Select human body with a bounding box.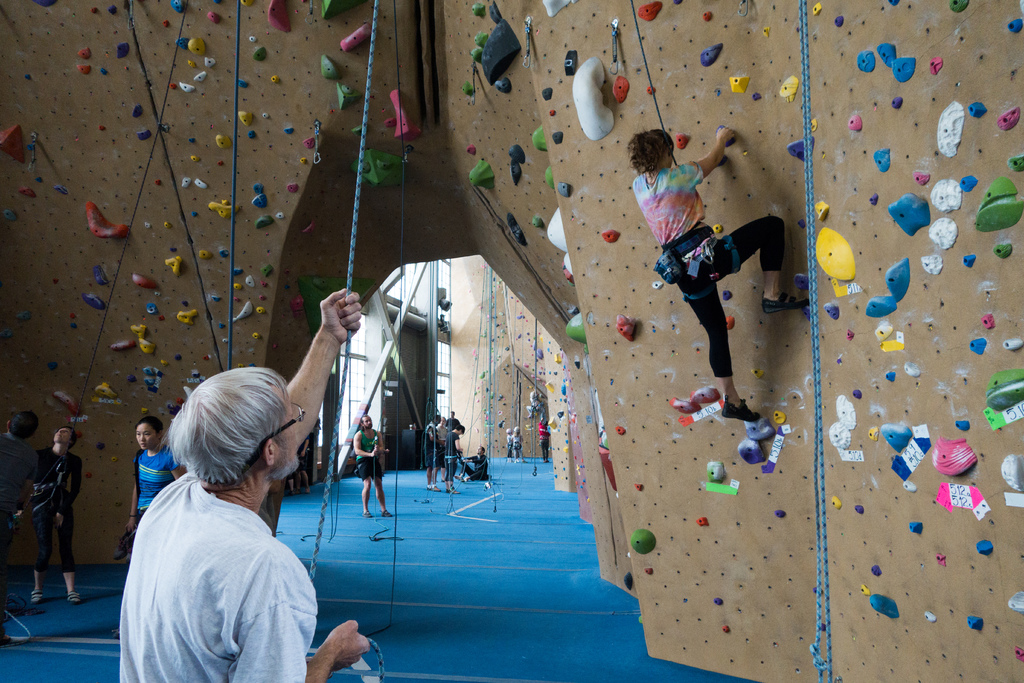
[x1=433, y1=413, x2=453, y2=480].
